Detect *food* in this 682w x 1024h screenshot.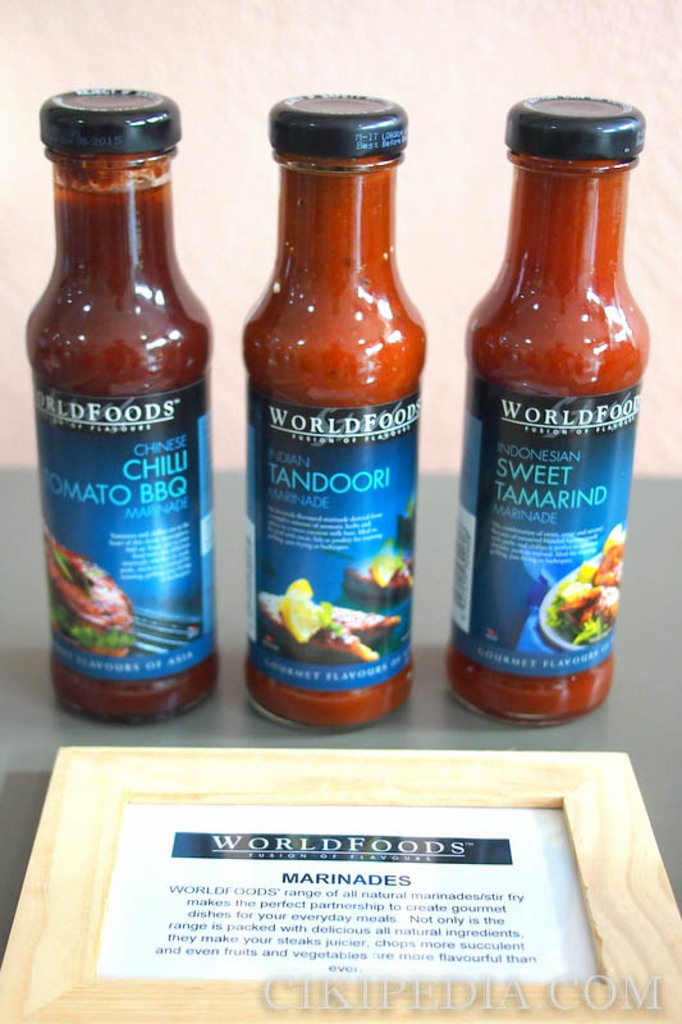
Detection: <box>55,531,134,653</box>.
